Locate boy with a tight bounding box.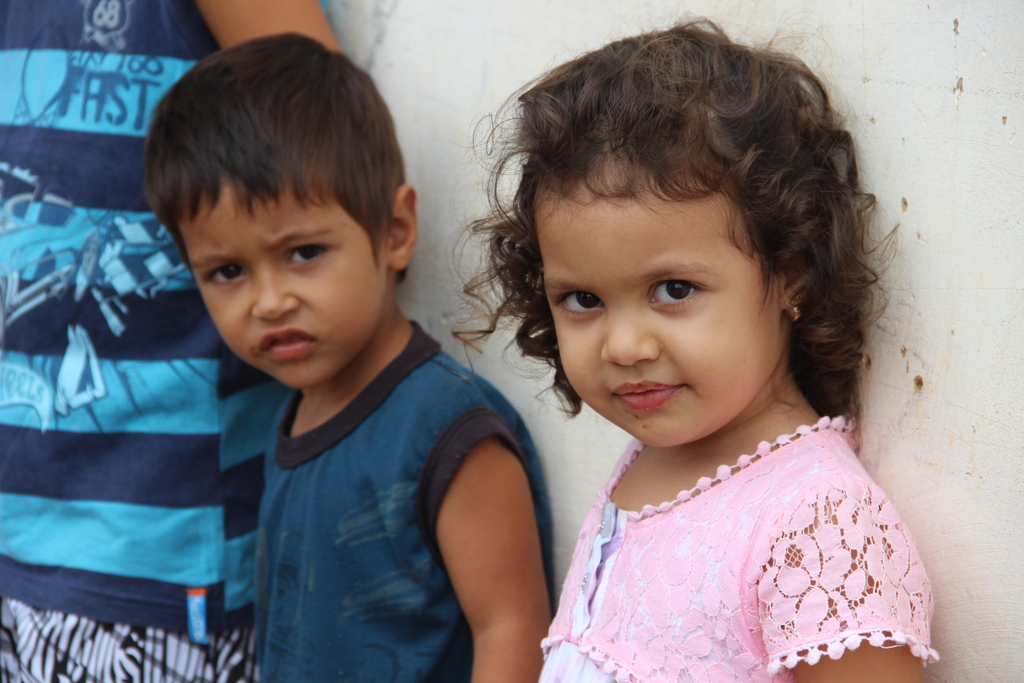
select_region(141, 28, 555, 682).
